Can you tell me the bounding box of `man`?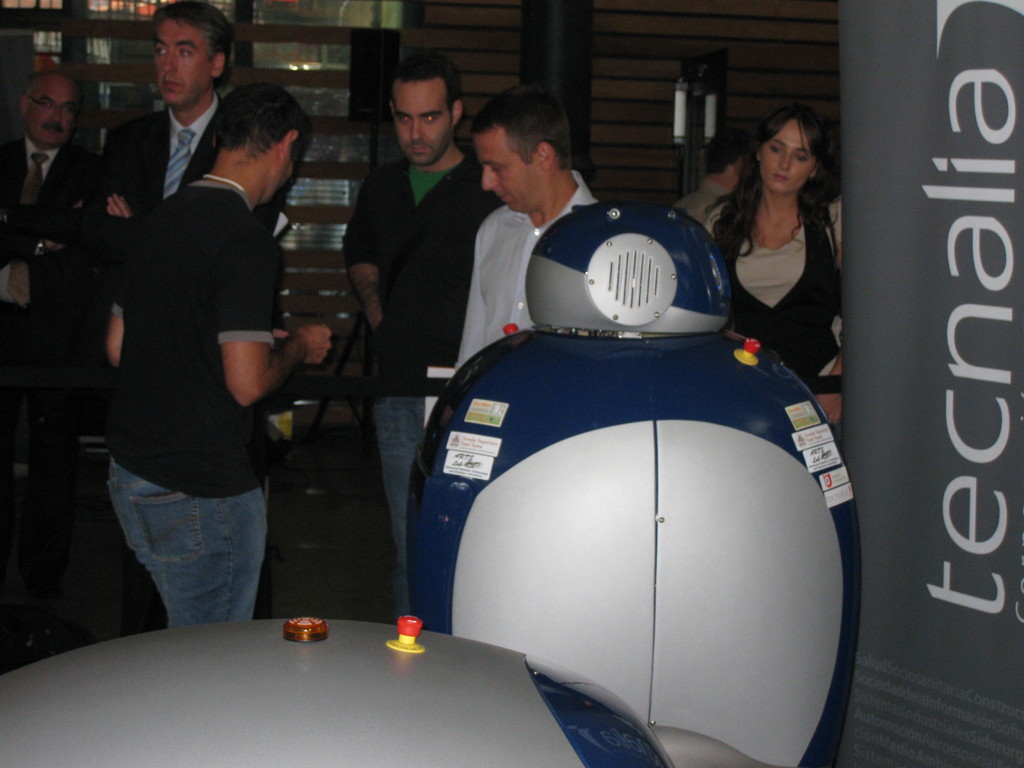
(328, 50, 504, 621).
